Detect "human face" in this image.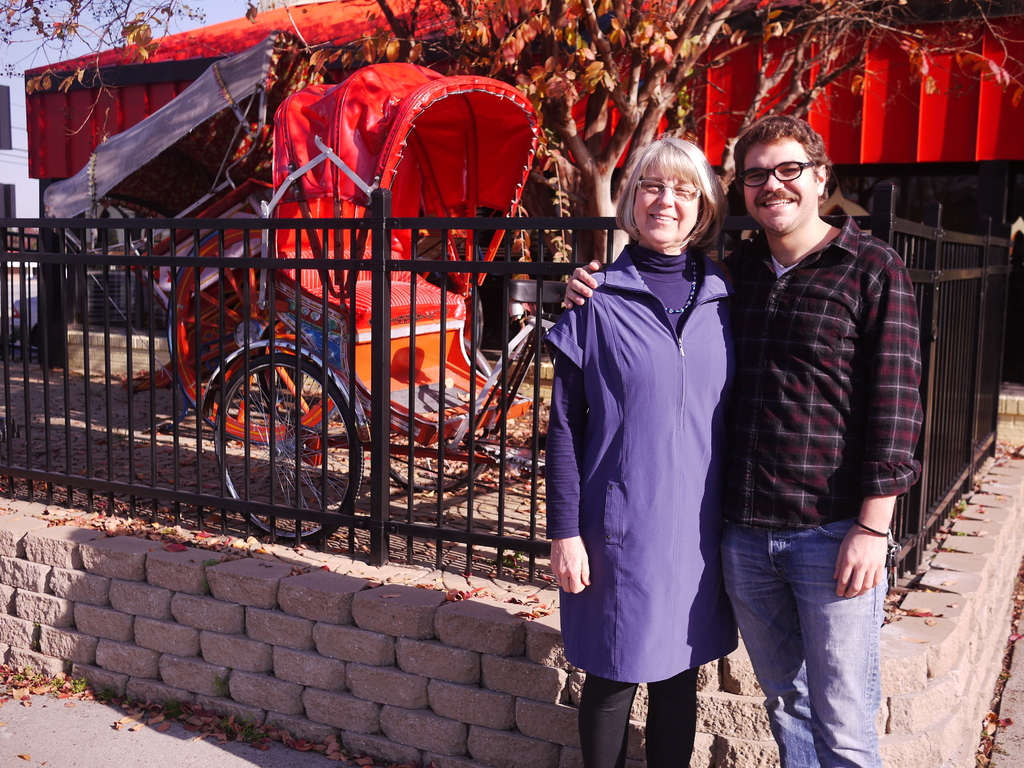
Detection: [636, 157, 696, 241].
